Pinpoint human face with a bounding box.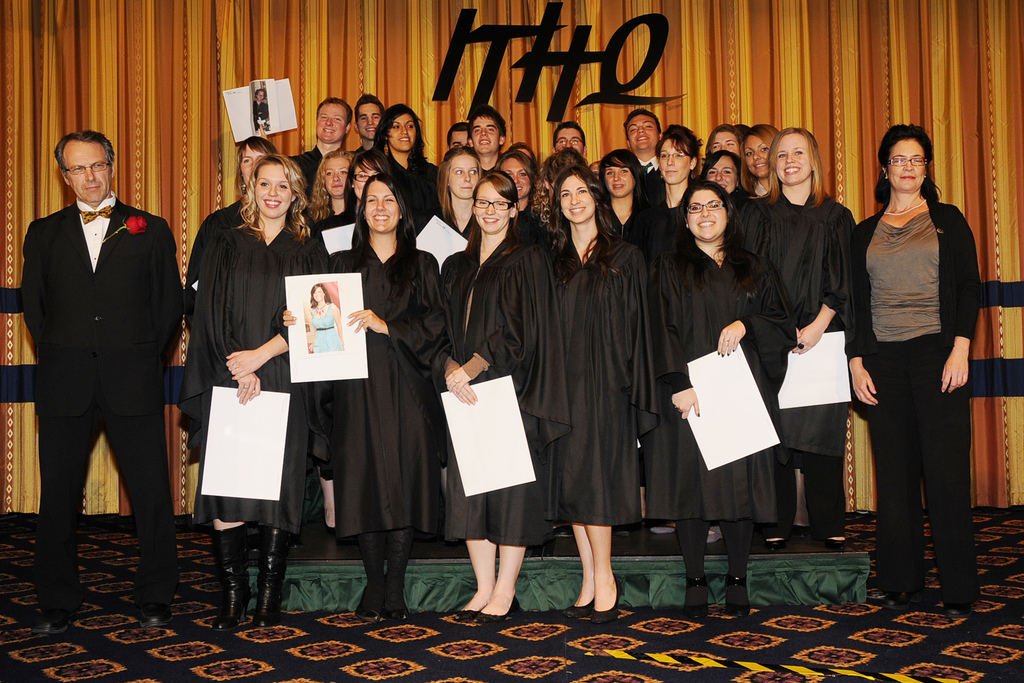
pyautogui.locateOnScreen(703, 155, 738, 194).
